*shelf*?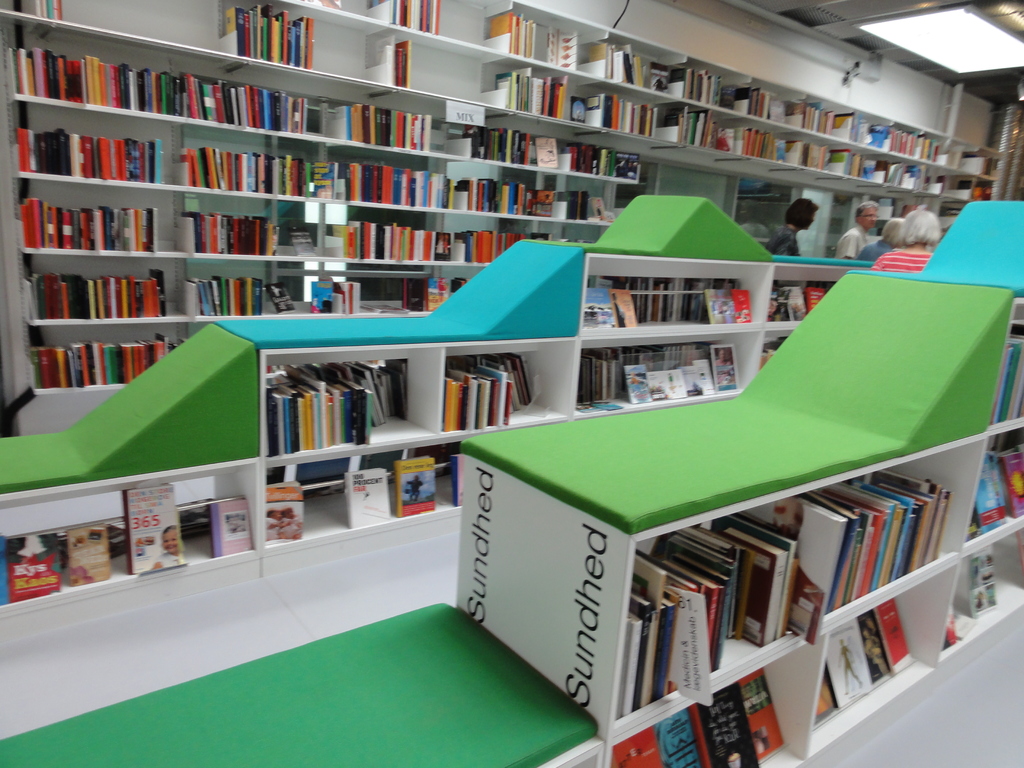
[left=497, top=172, right=623, bottom=227]
